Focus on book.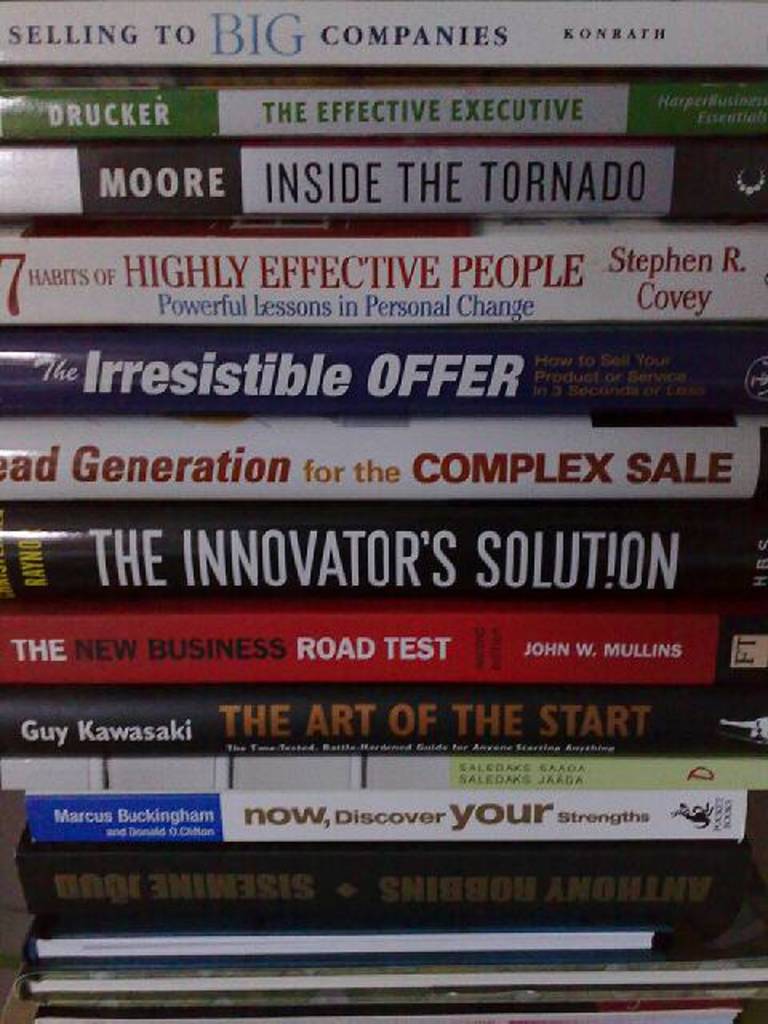
Focused at box(0, 131, 762, 238).
